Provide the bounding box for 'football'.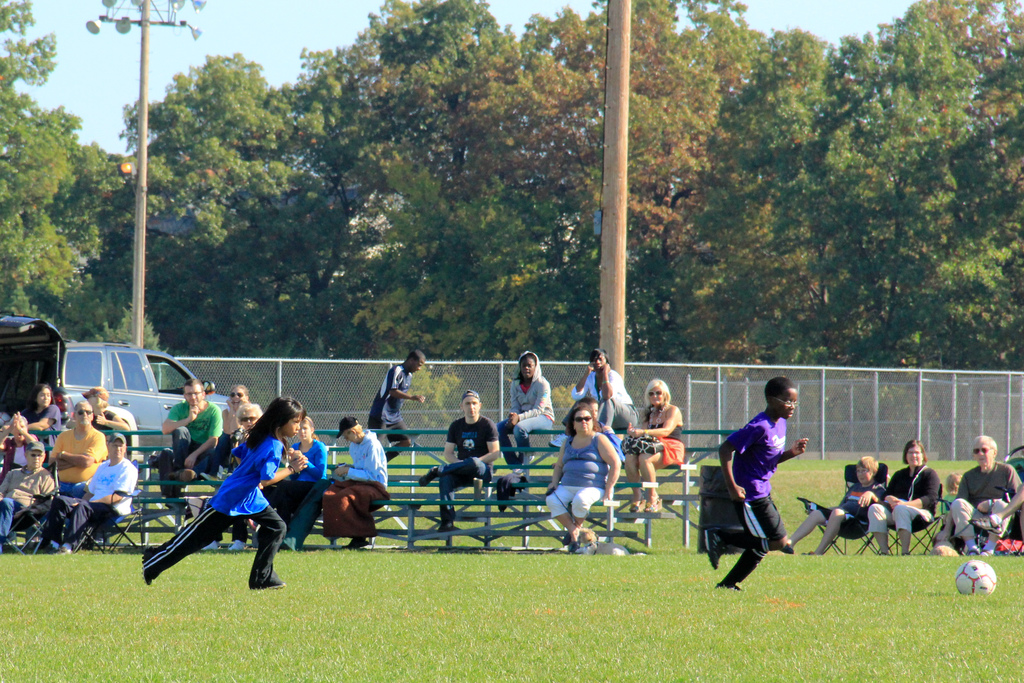
956/560/997/596.
